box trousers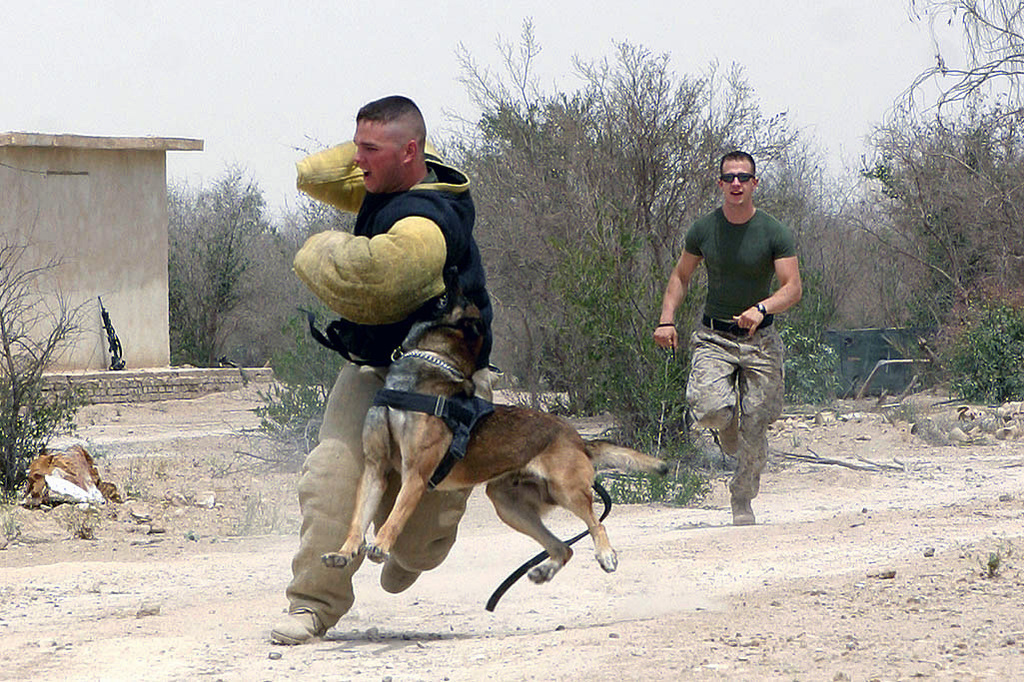
[283,348,504,633]
